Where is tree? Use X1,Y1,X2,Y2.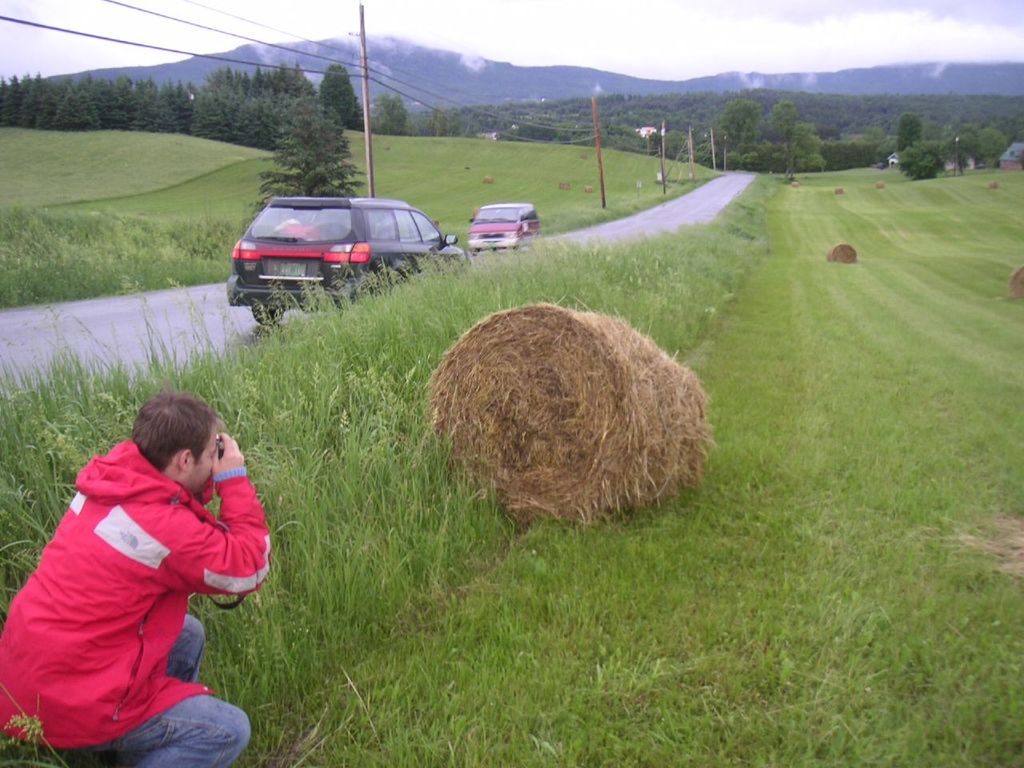
796,117,824,169.
